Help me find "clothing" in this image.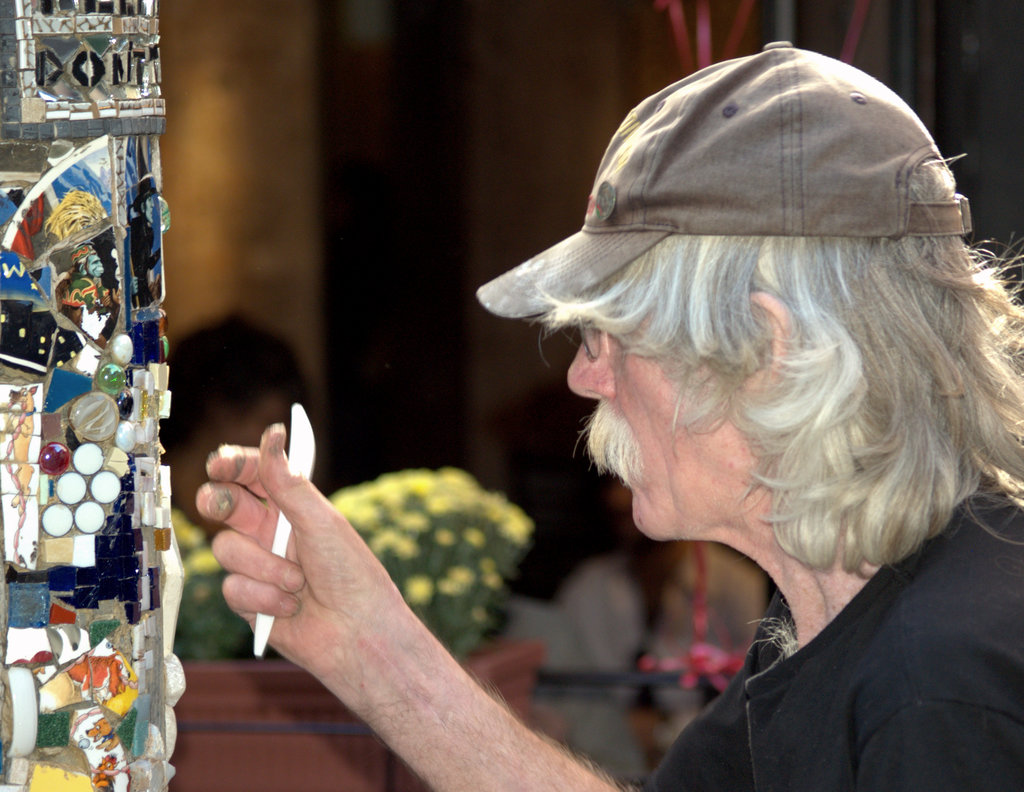
Found it: 619 478 1023 782.
